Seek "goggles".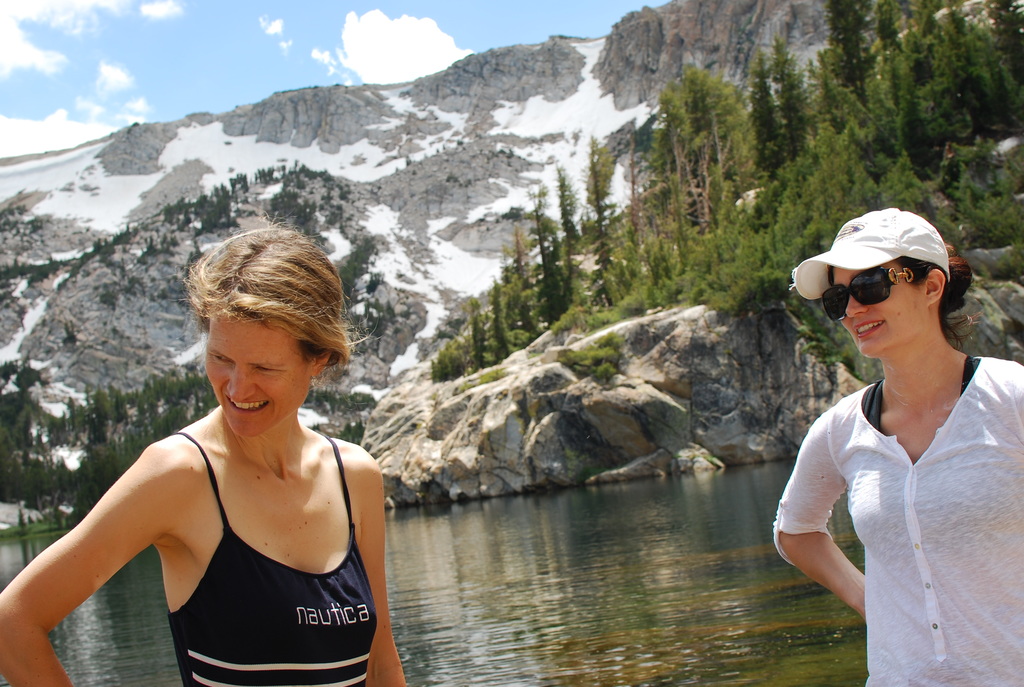
(x1=826, y1=258, x2=957, y2=319).
